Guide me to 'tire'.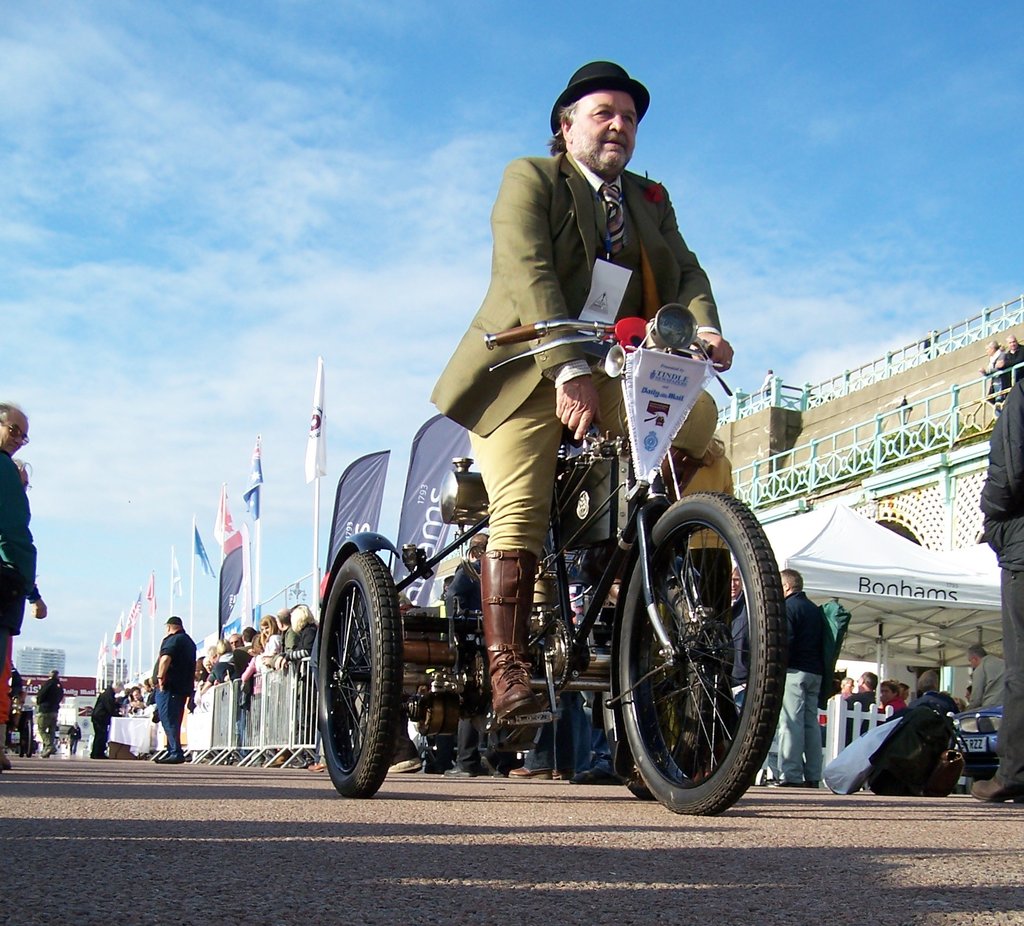
Guidance: bbox(594, 667, 708, 810).
